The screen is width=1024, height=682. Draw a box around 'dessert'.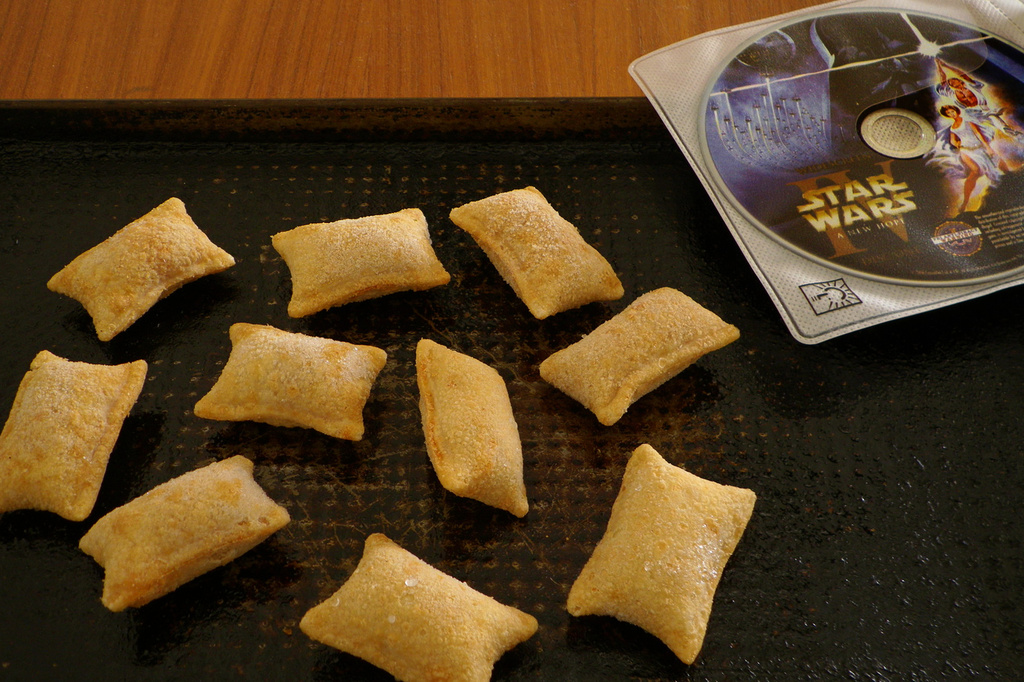
[x1=445, y1=182, x2=627, y2=320].
